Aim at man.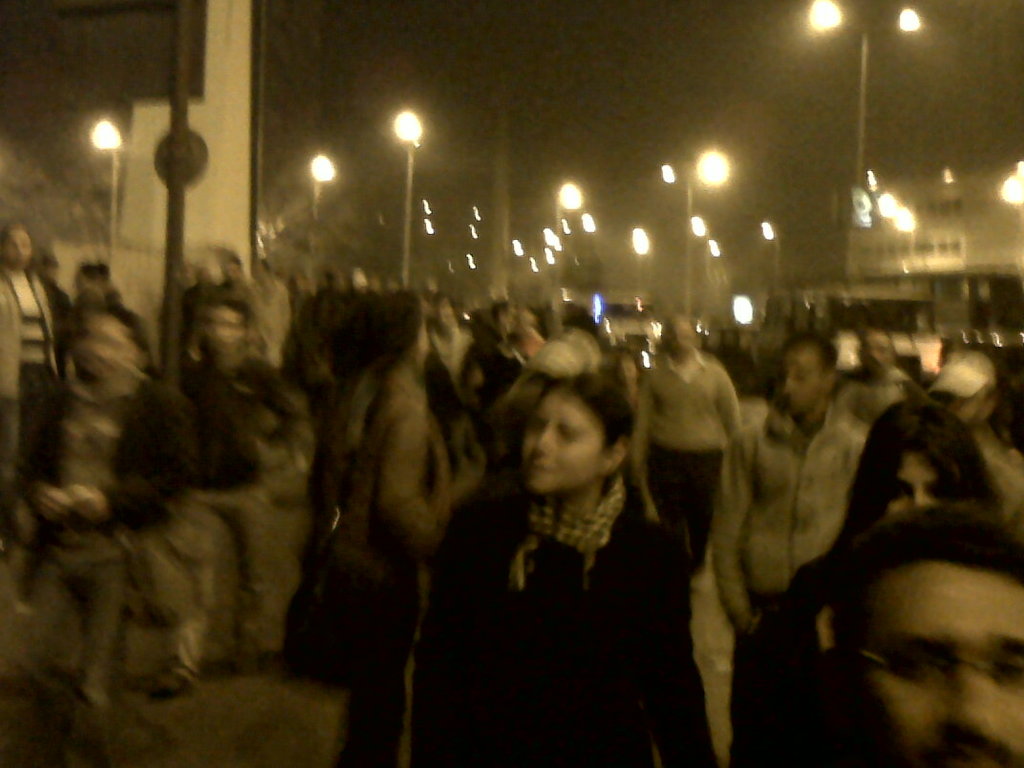
Aimed at (x1=633, y1=309, x2=745, y2=576).
